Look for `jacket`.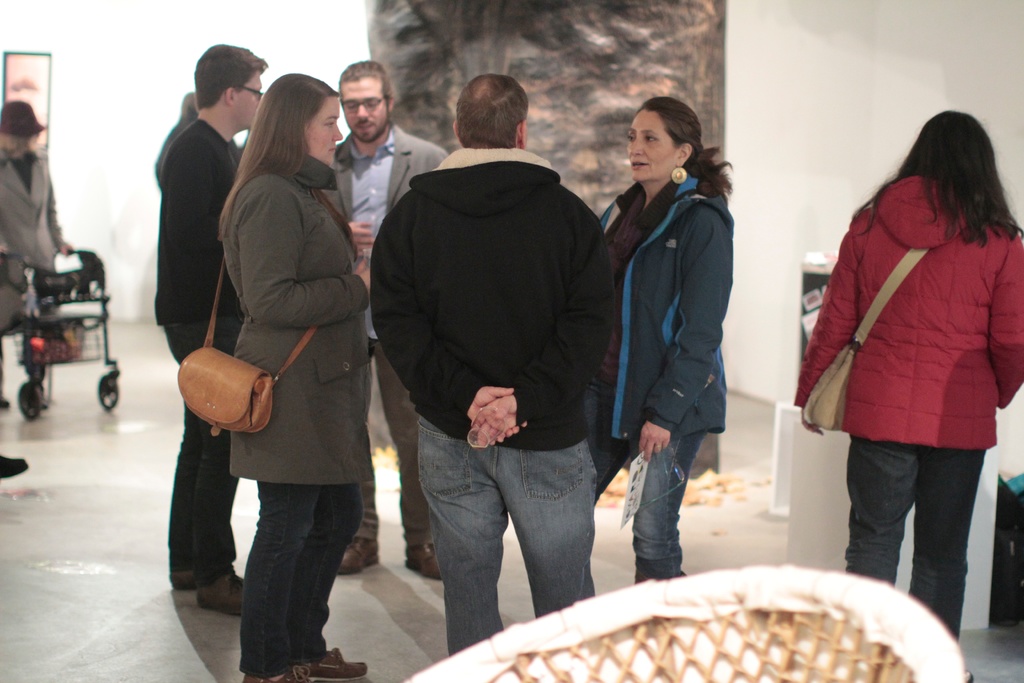
Found: 604/130/745/445.
